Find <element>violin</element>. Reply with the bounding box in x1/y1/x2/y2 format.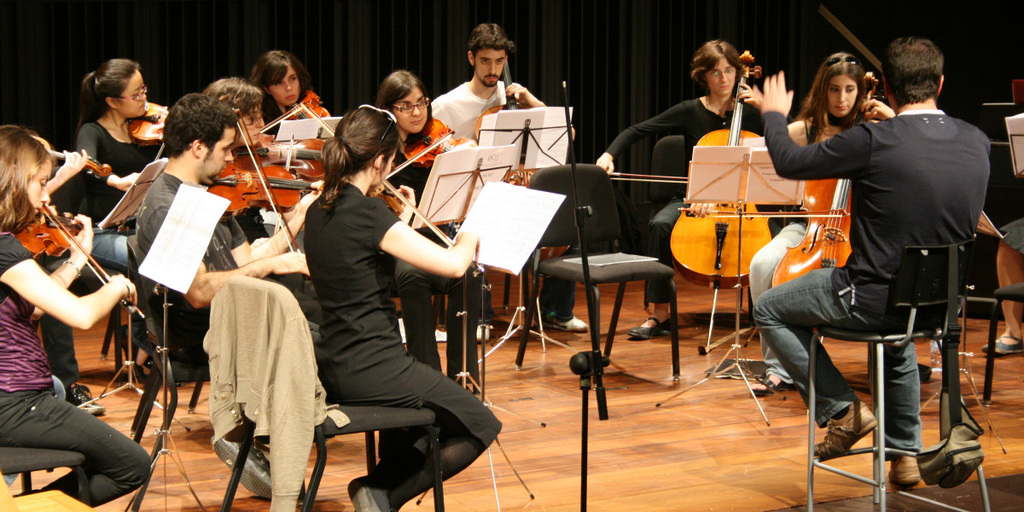
129/97/173/145.
